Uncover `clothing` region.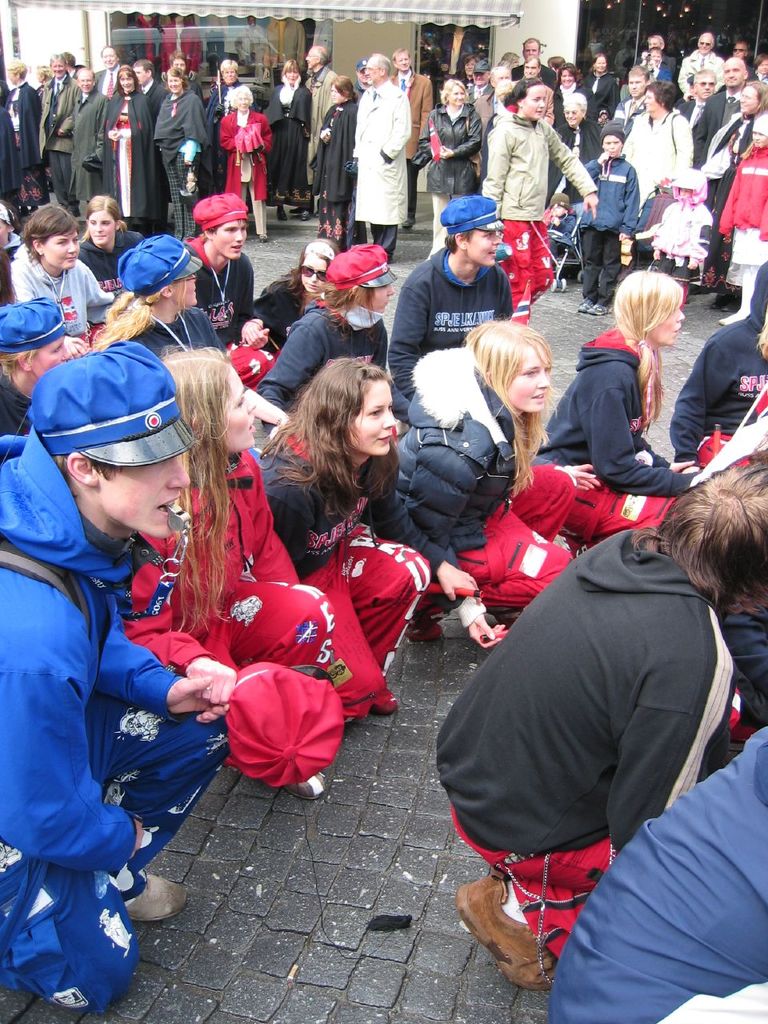
Uncovered: <box>258,418,431,732</box>.
